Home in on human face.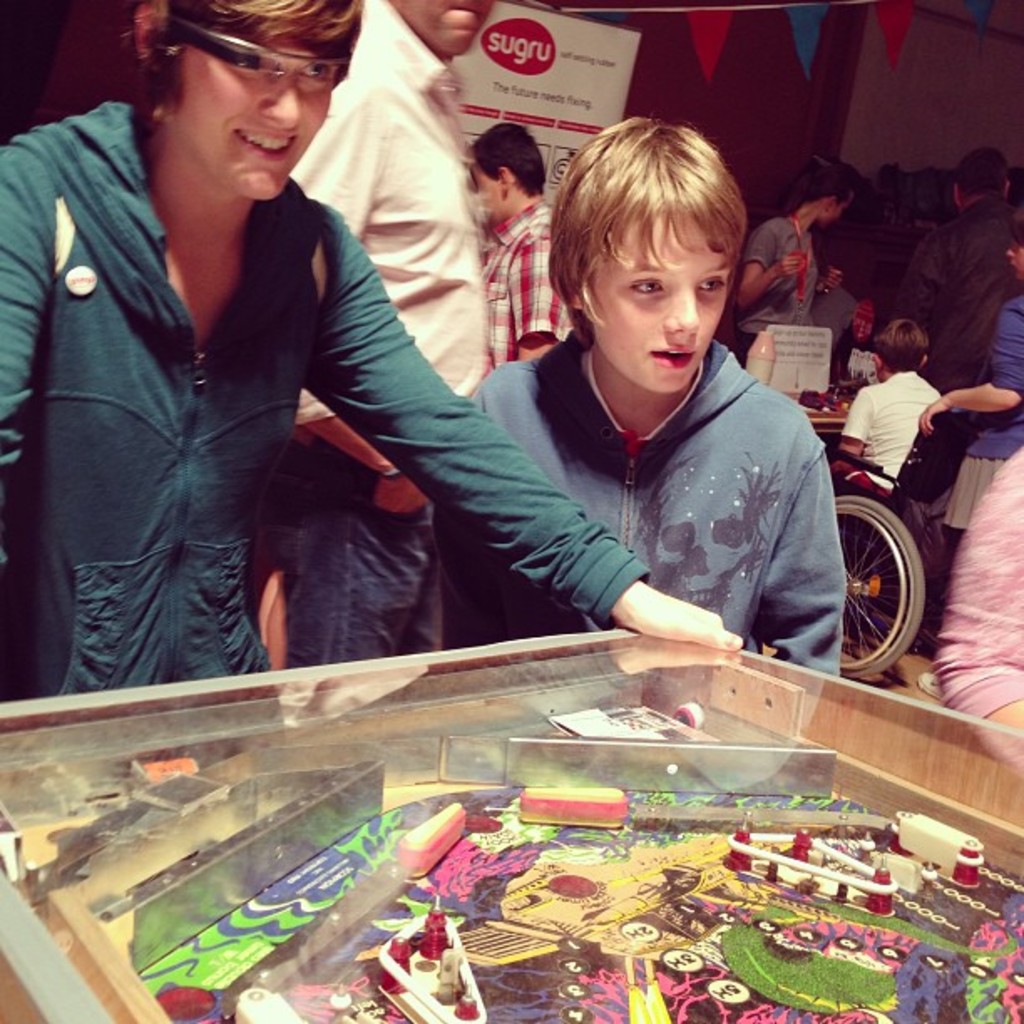
Homed in at x1=171, y1=40, x2=320, y2=196.
